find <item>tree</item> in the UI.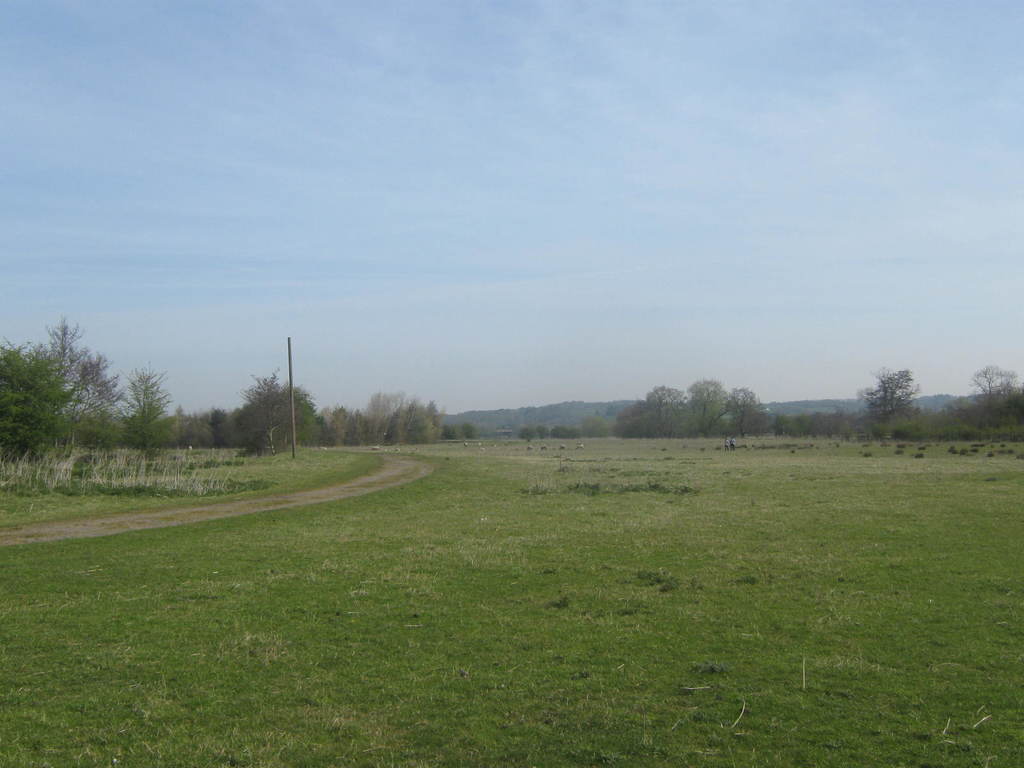
UI element at Rect(580, 405, 615, 440).
